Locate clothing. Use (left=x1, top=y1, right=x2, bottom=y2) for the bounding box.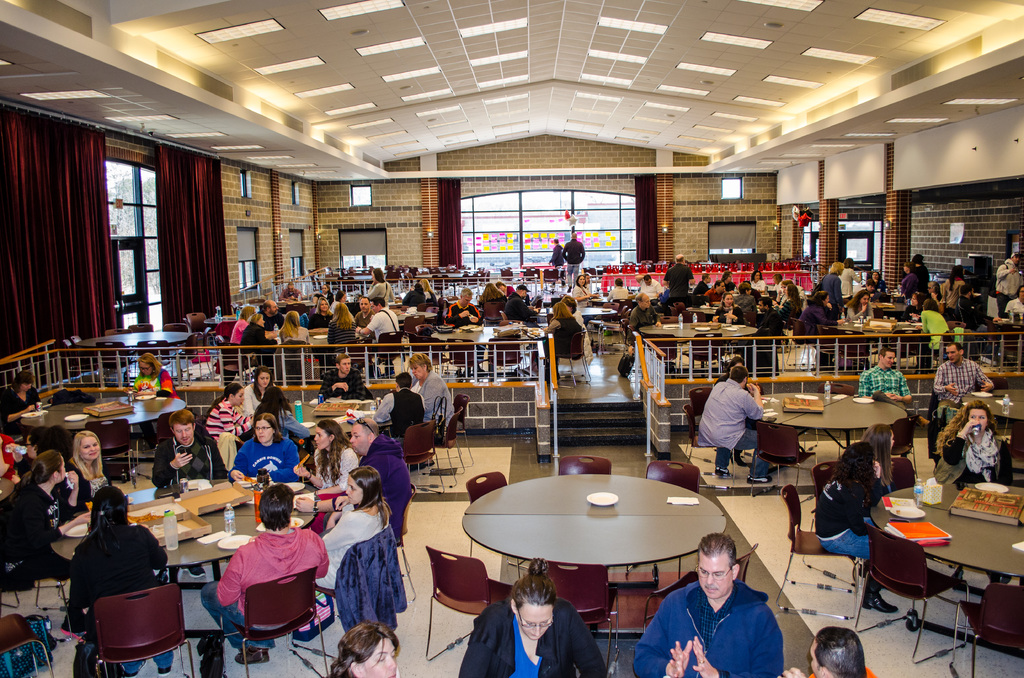
(left=64, top=521, right=169, bottom=630).
